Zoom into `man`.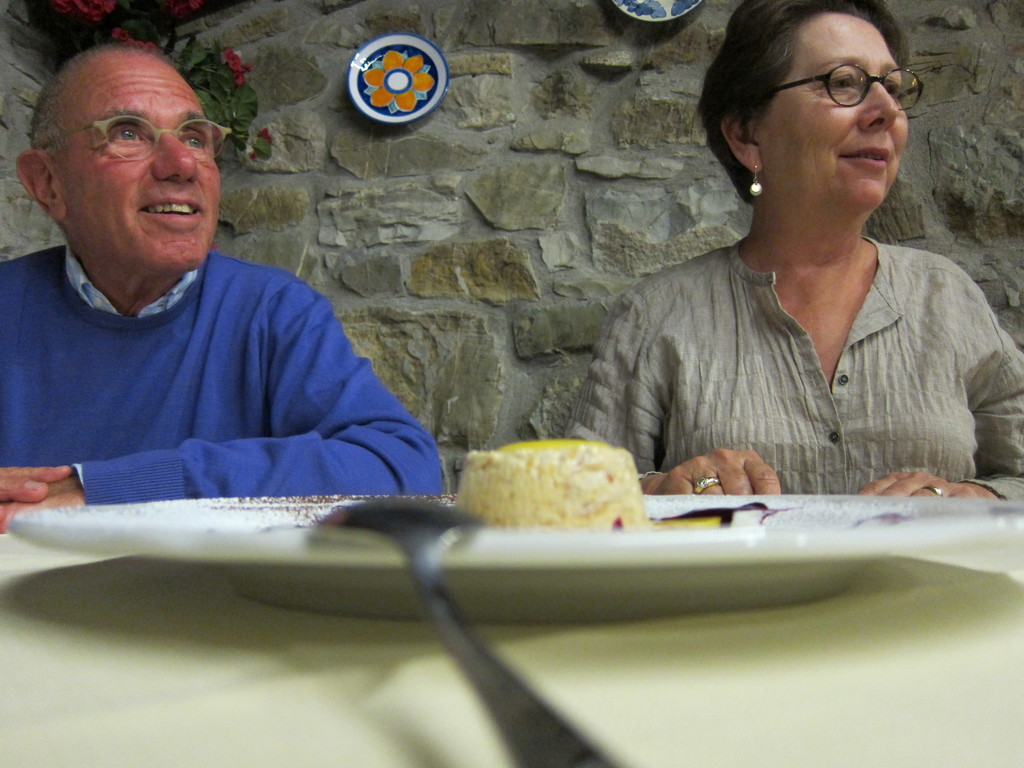
Zoom target: (0,26,444,545).
